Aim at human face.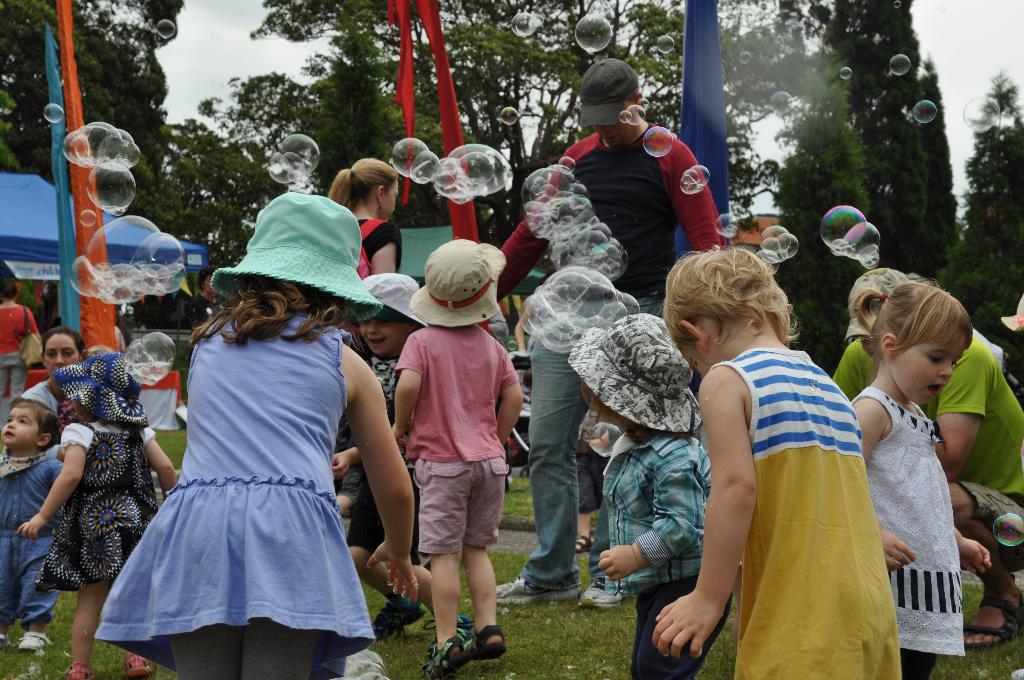
Aimed at select_region(40, 332, 81, 373).
